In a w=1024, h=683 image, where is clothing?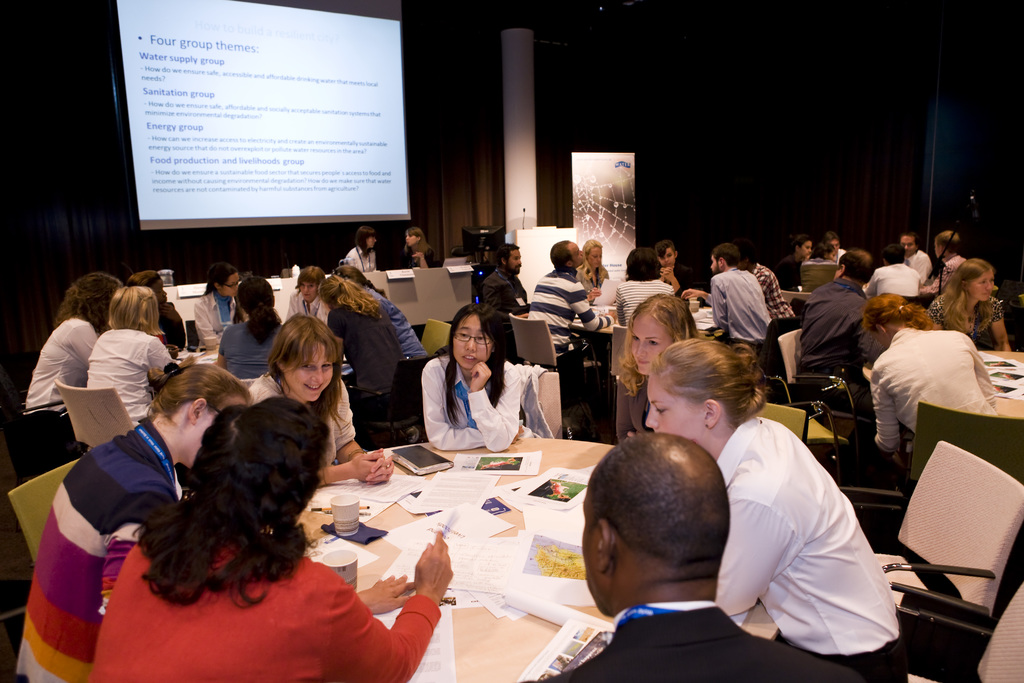
<region>616, 277, 673, 329</region>.
